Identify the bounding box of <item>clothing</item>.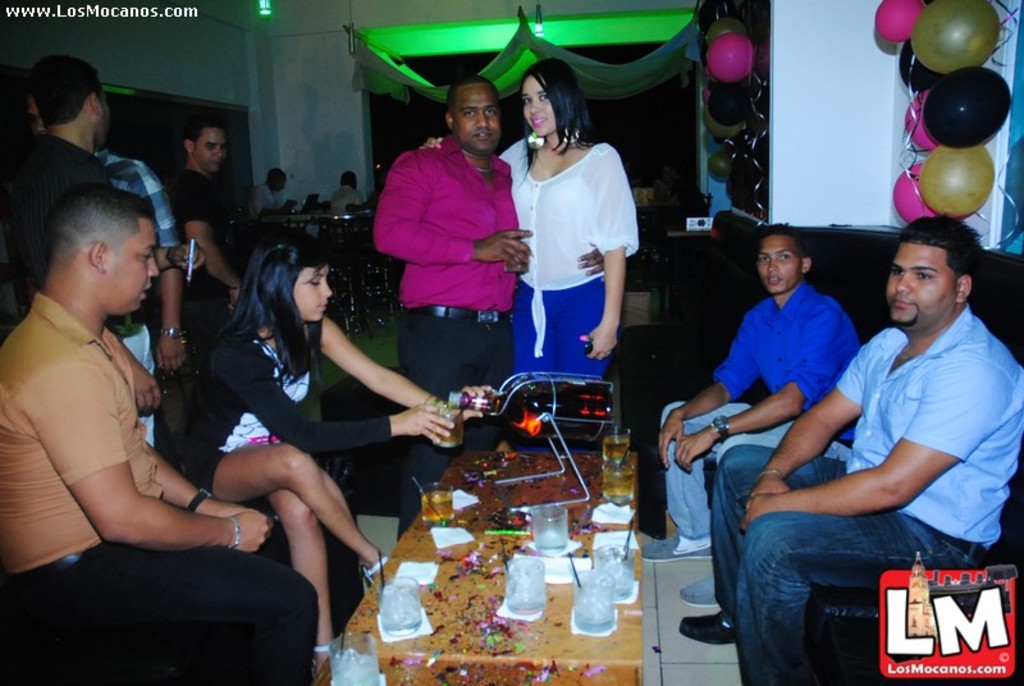
detection(334, 175, 358, 227).
